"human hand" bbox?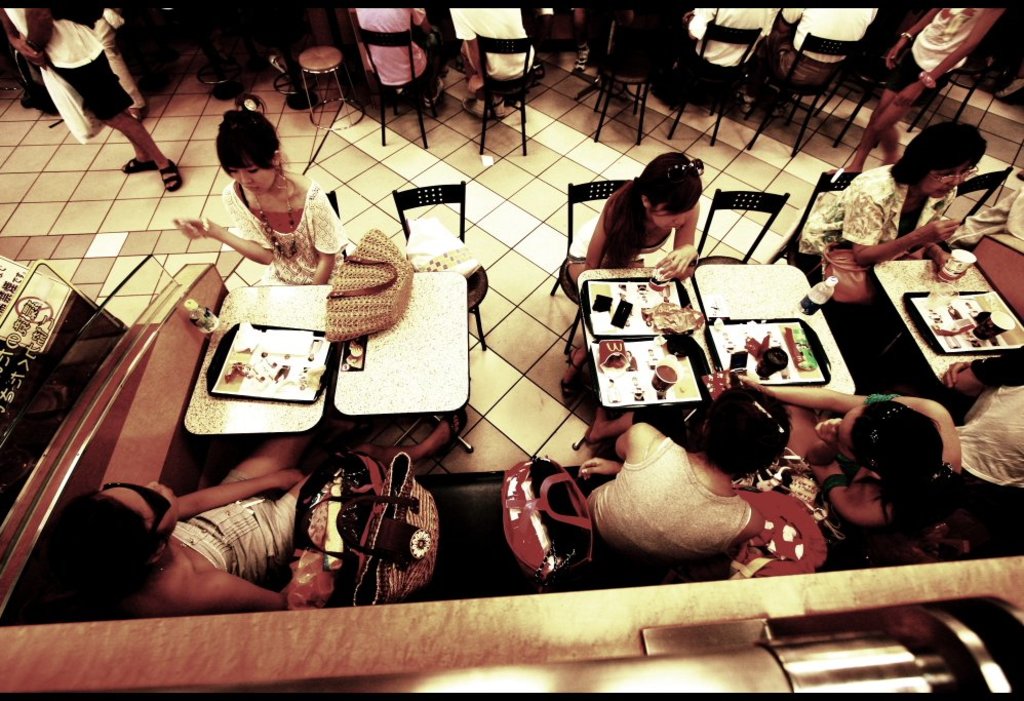
{"left": 887, "top": 40, "right": 909, "bottom": 72}
